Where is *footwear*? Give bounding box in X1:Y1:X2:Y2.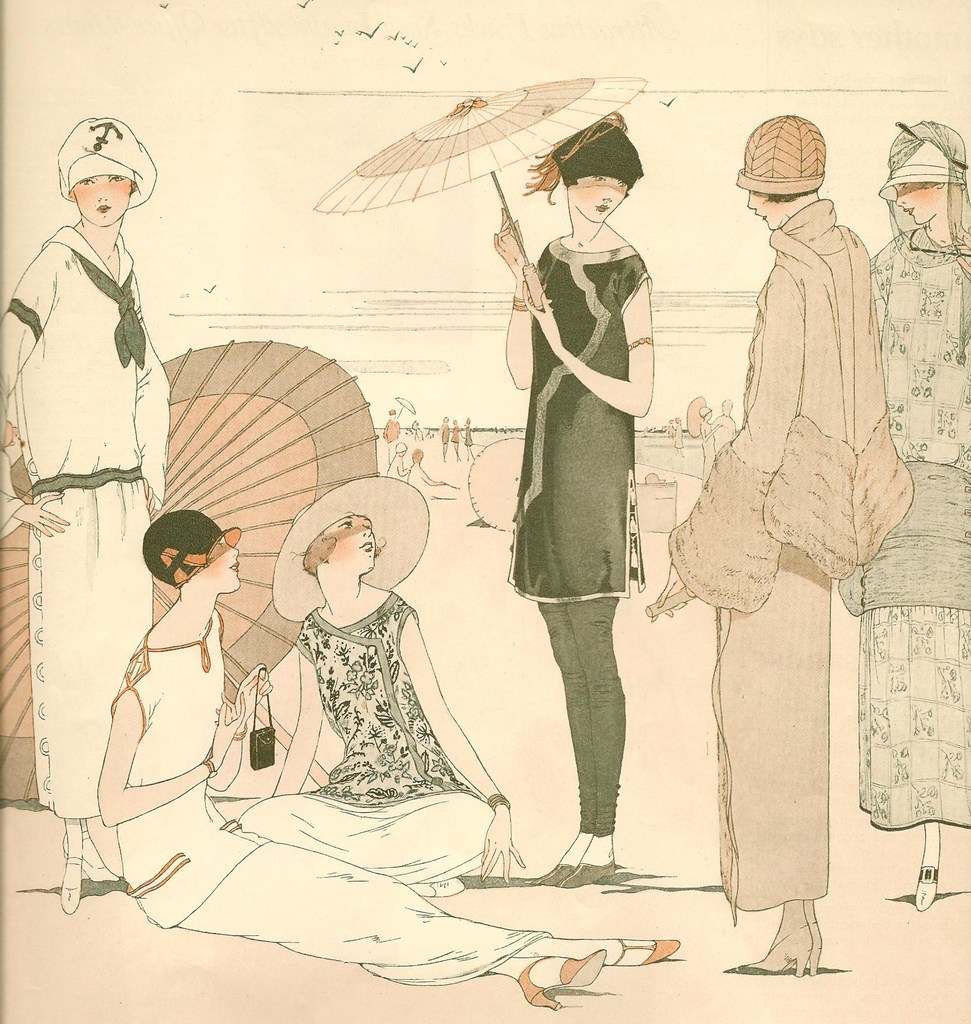
808:920:826:973.
